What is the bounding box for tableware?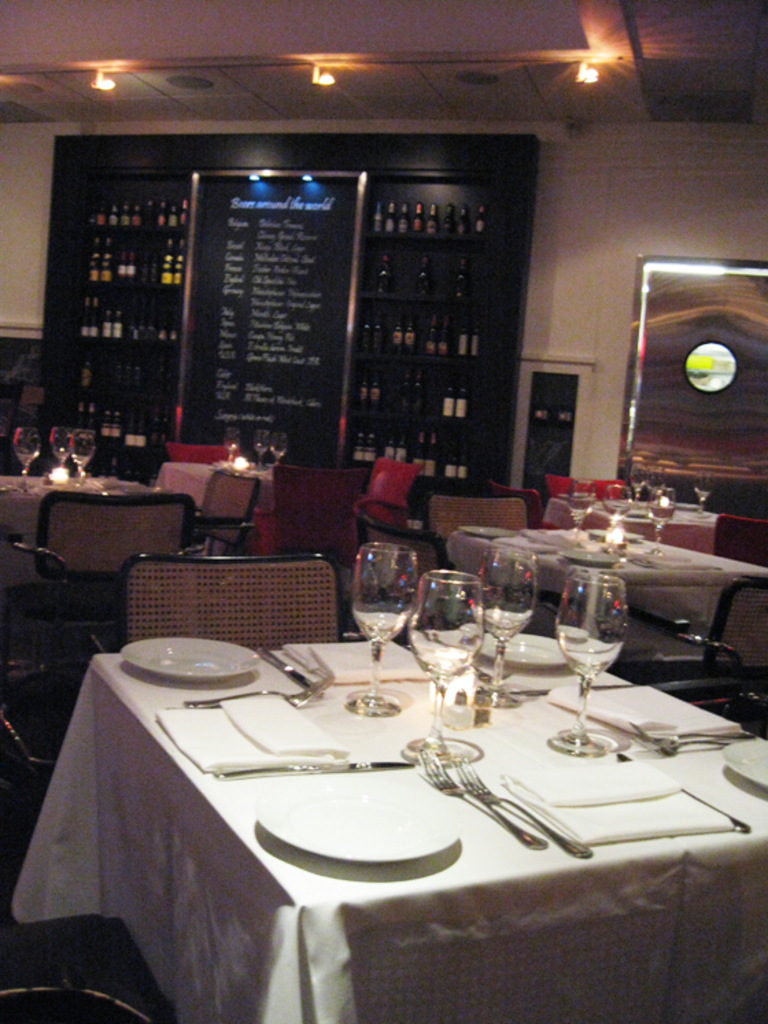
<region>341, 541, 421, 718</region>.
